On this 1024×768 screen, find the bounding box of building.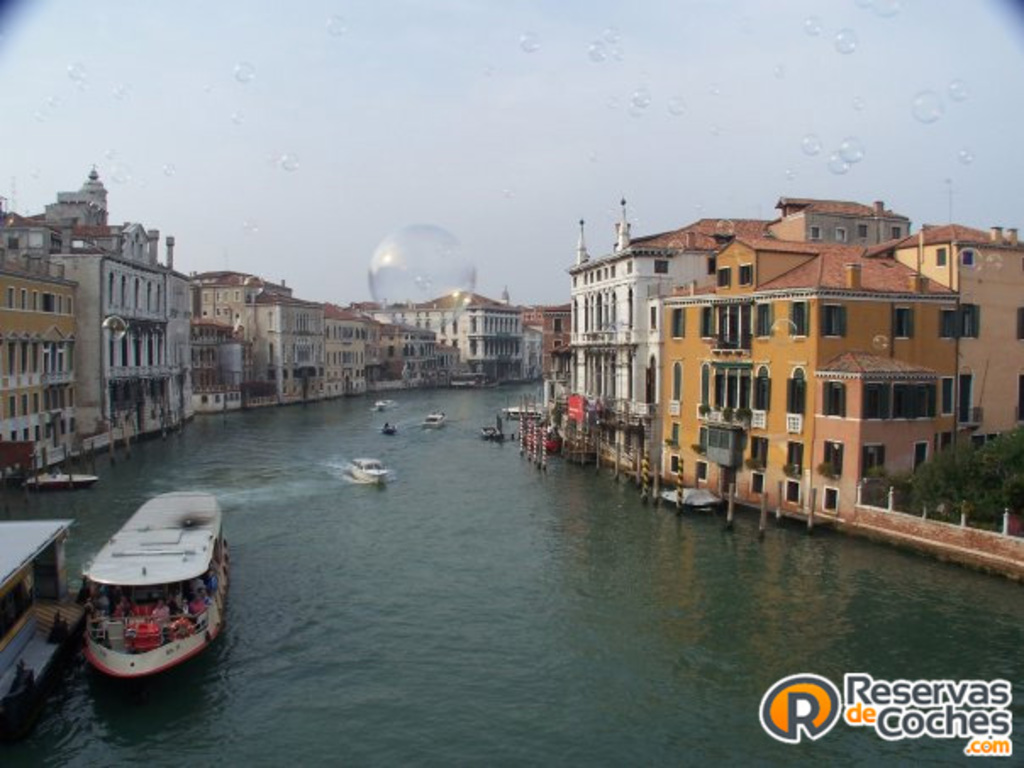
Bounding box: [x1=659, y1=236, x2=971, y2=522].
